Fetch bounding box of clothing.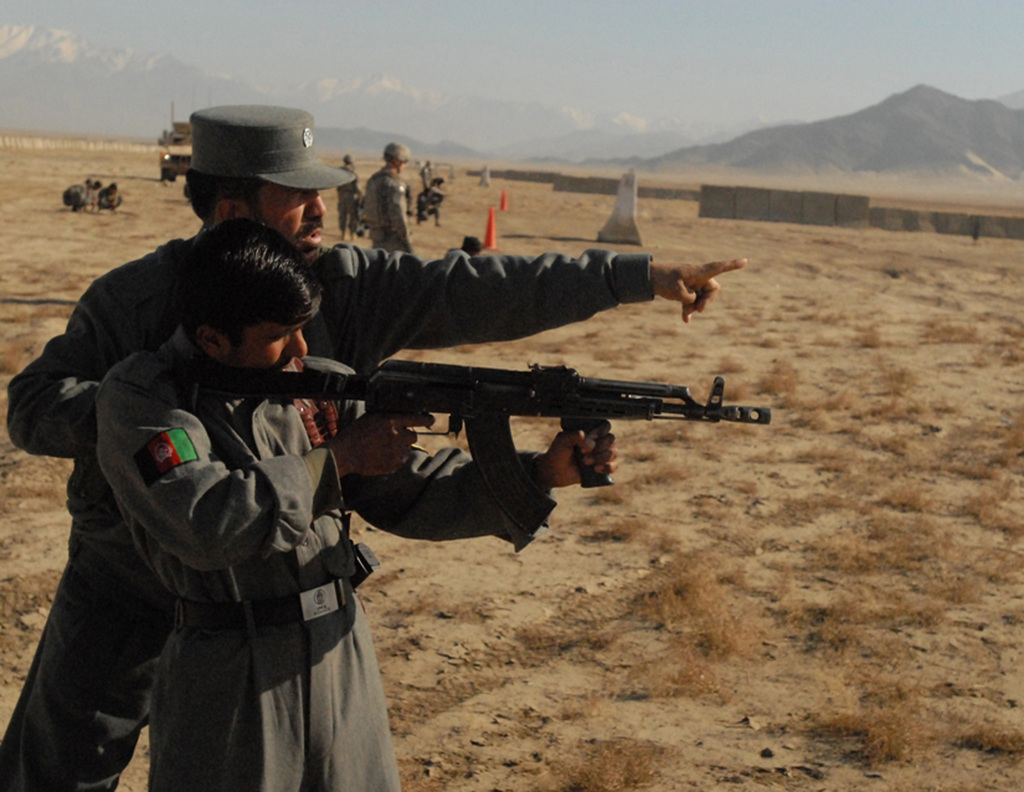
Bbox: x1=356 y1=173 x2=424 y2=272.
